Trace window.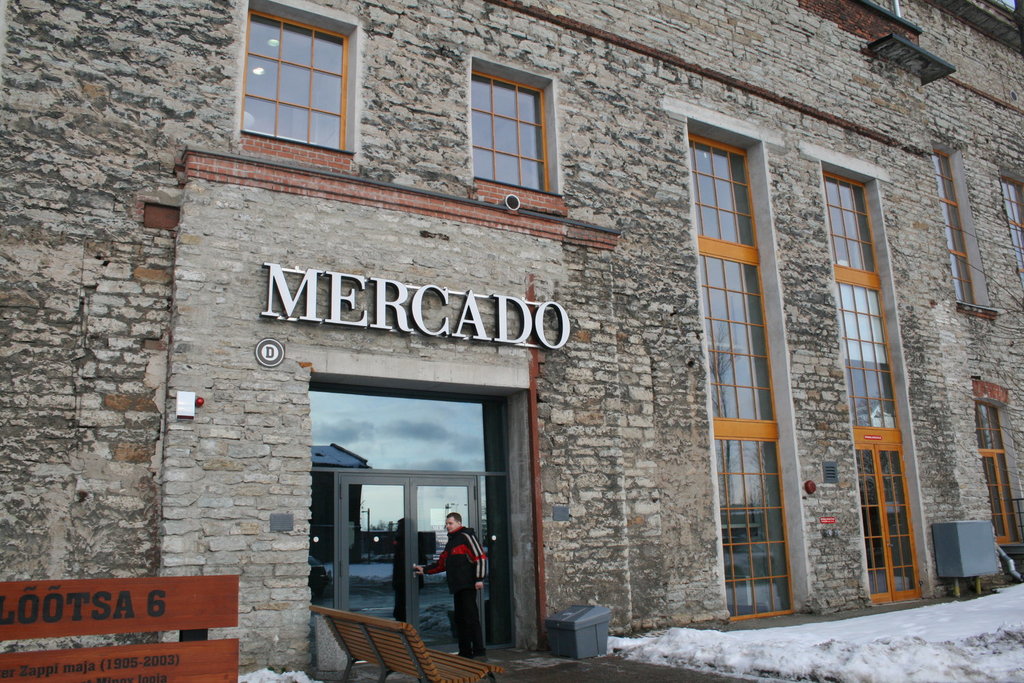
Traced to bbox=(687, 136, 793, 627).
